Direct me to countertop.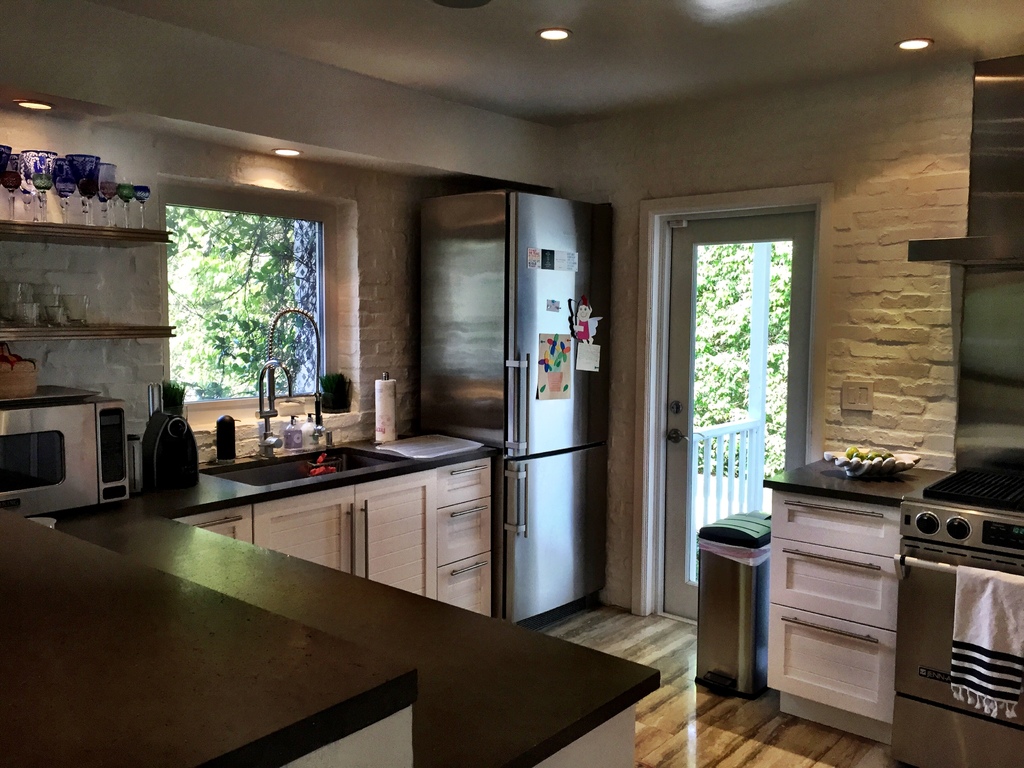
Direction: 19:423:665:767.
